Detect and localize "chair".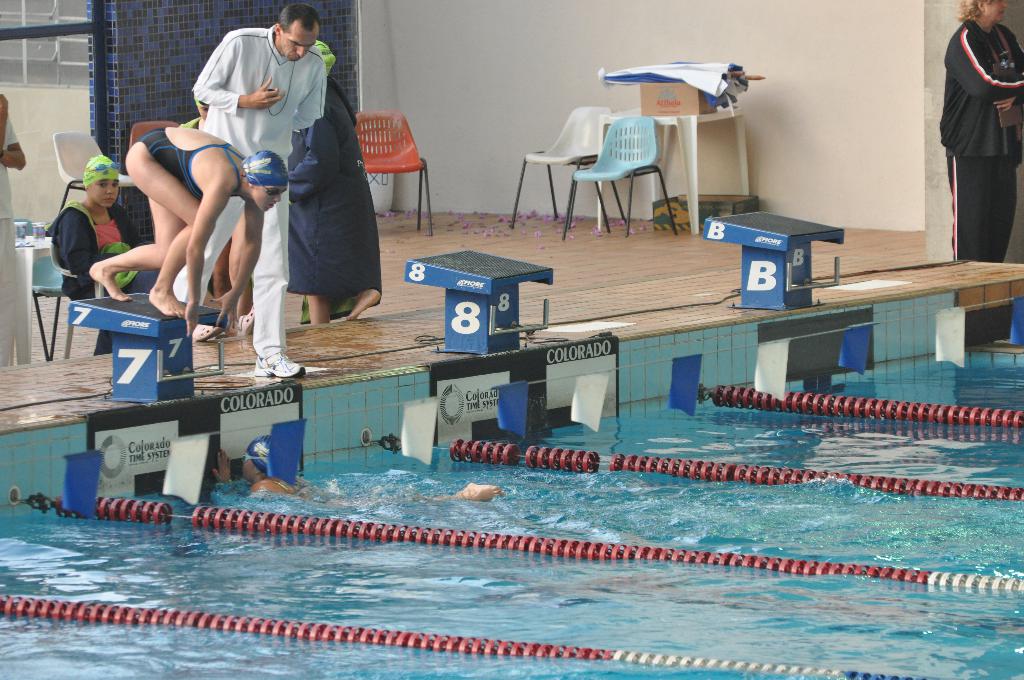
Localized at (x1=508, y1=104, x2=628, y2=229).
